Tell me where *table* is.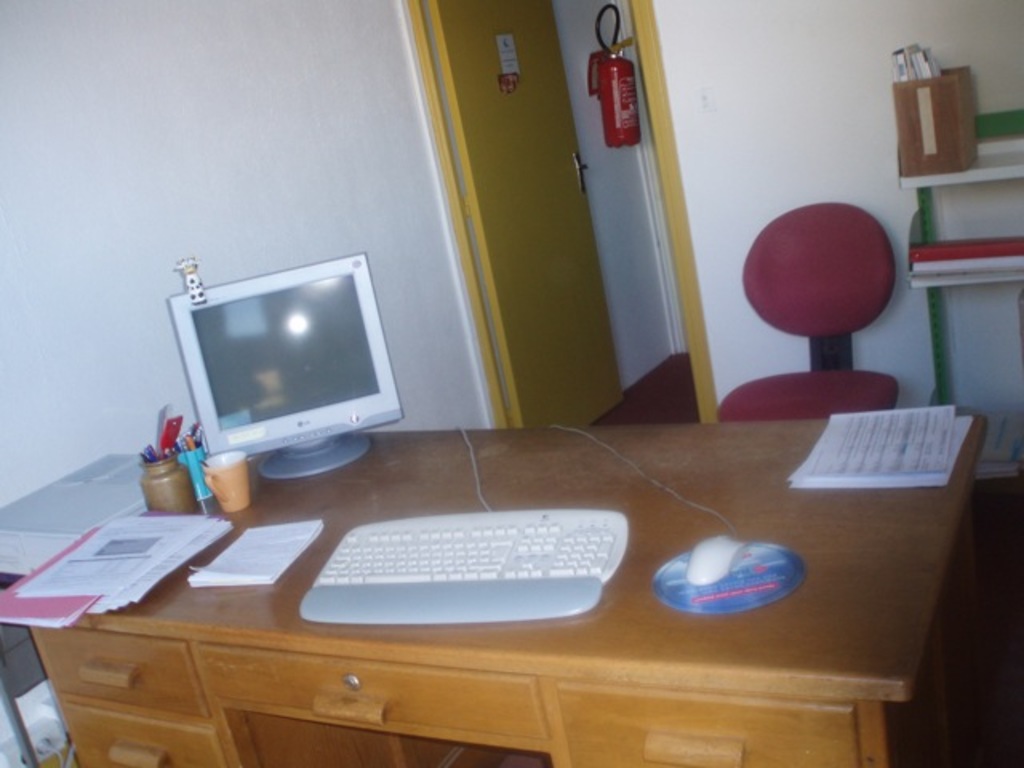
*table* is at BBox(0, 461, 966, 767).
